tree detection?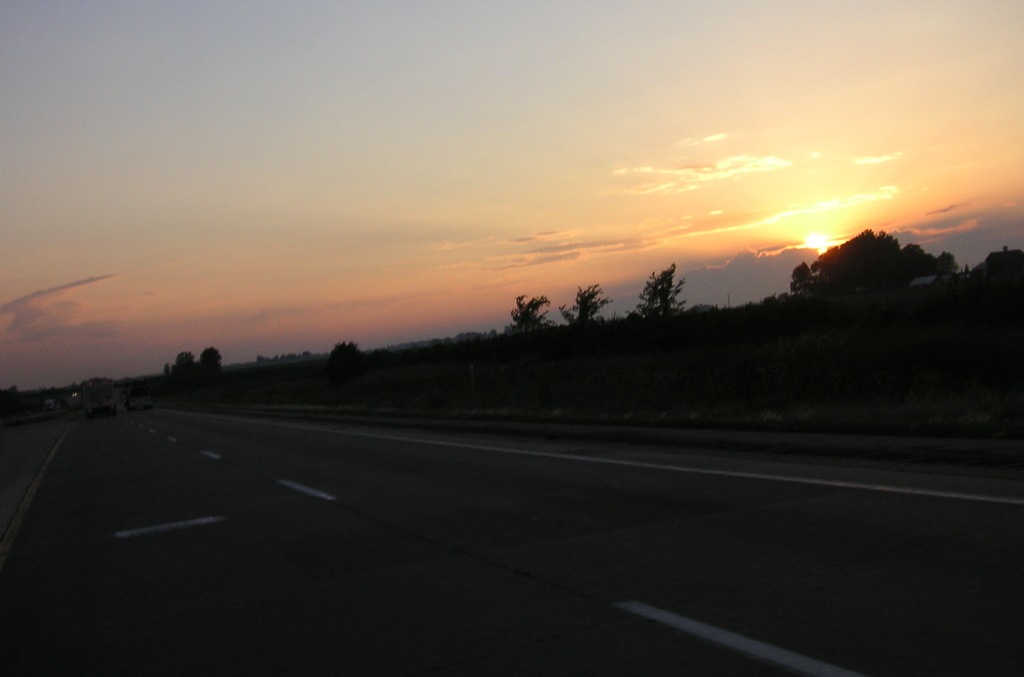
<box>778,223,967,328</box>
